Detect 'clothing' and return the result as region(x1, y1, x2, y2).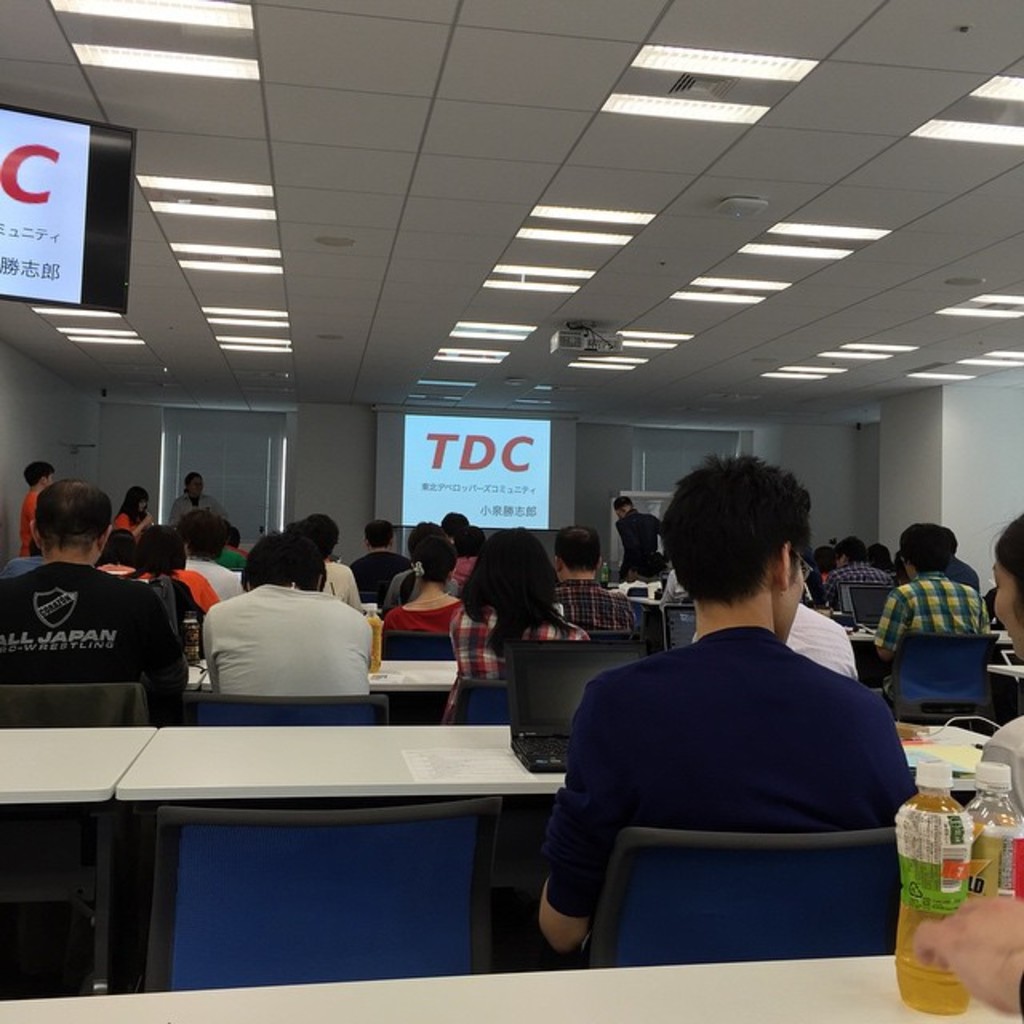
region(386, 566, 456, 602).
